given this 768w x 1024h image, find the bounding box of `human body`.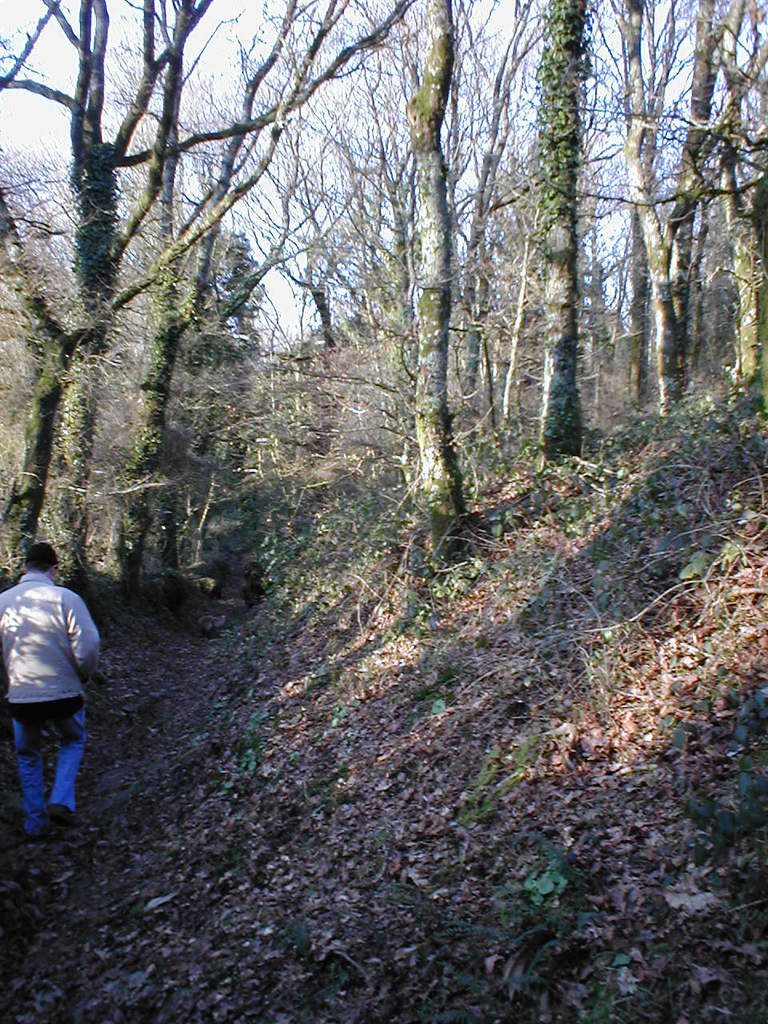
pyautogui.locateOnScreen(0, 543, 109, 846).
